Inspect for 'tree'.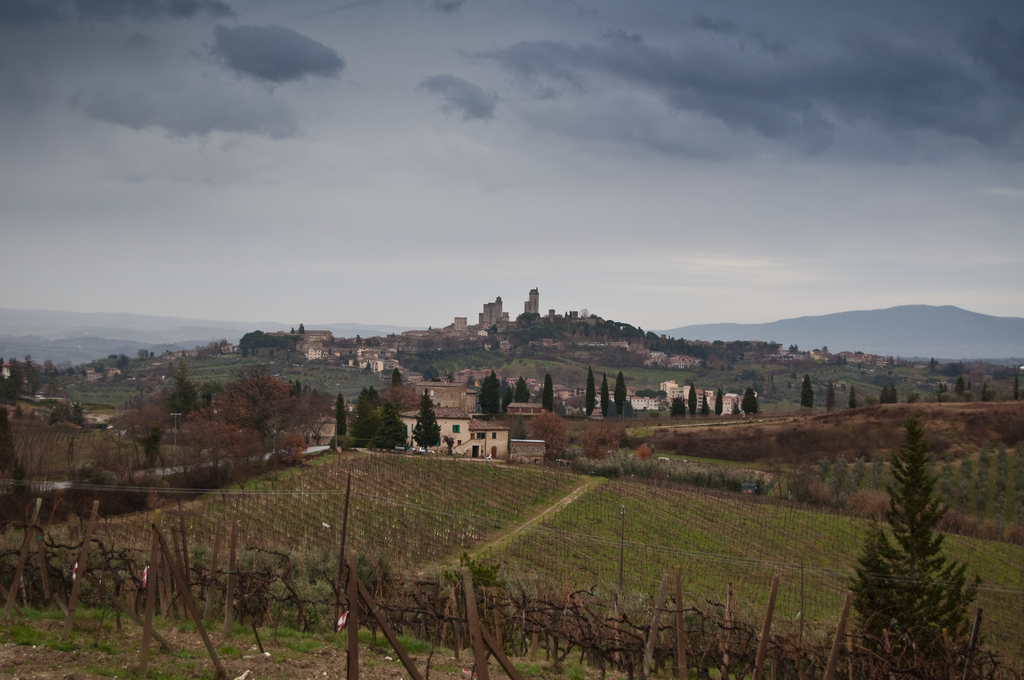
Inspection: (left=514, top=378, right=531, bottom=403).
